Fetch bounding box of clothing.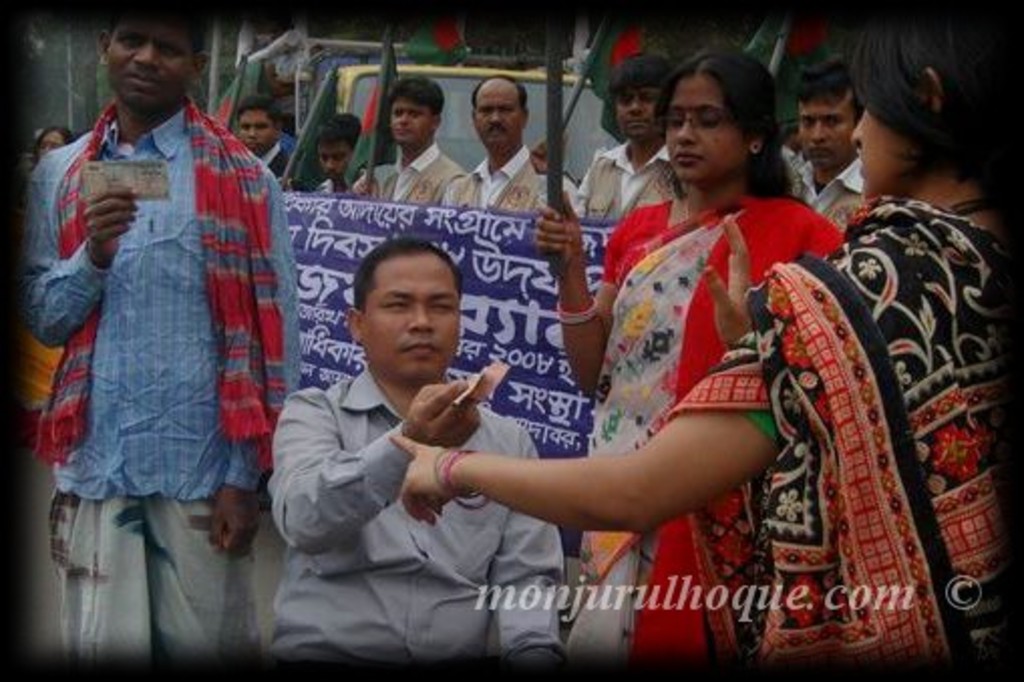
Bbox: (x1=575, y1=145, x2=684, y2=231).
